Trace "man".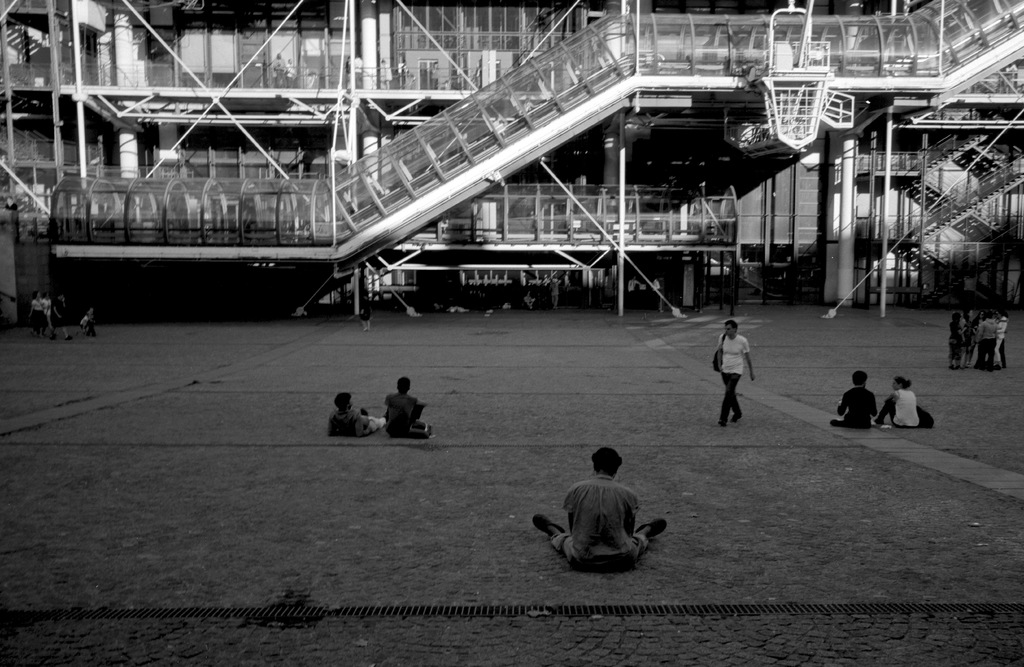
Traced to [left=381, top=378, right=431, bottom=441].
